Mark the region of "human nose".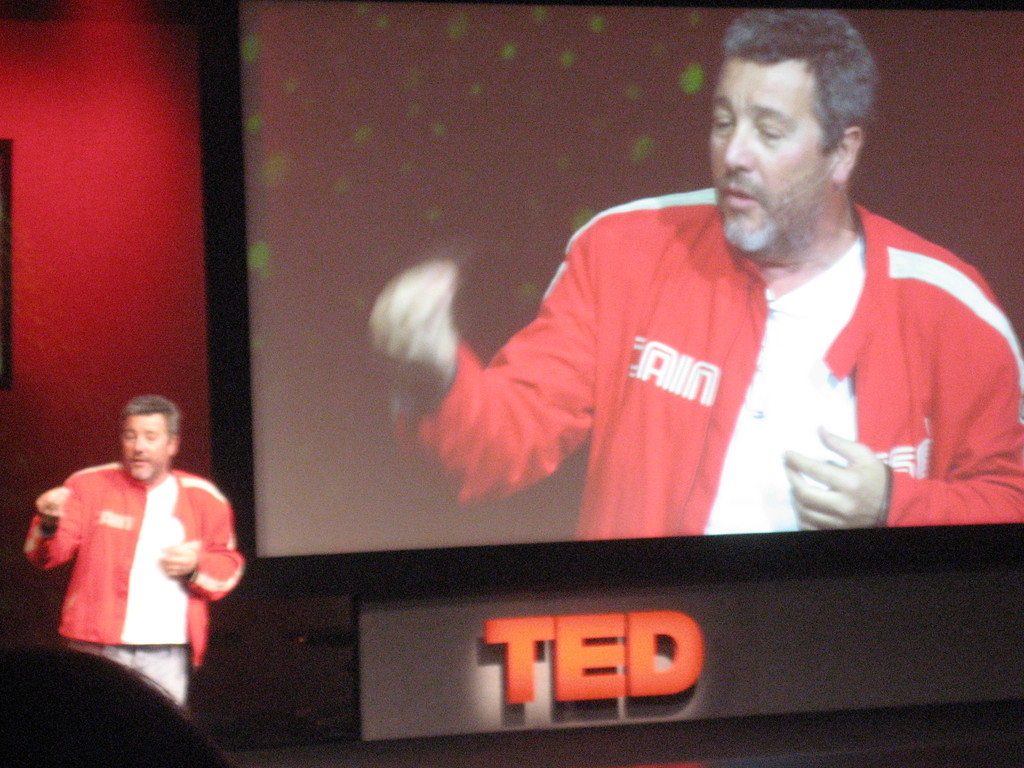
Region: [left=134, top=436, right=146, bottom=454].
